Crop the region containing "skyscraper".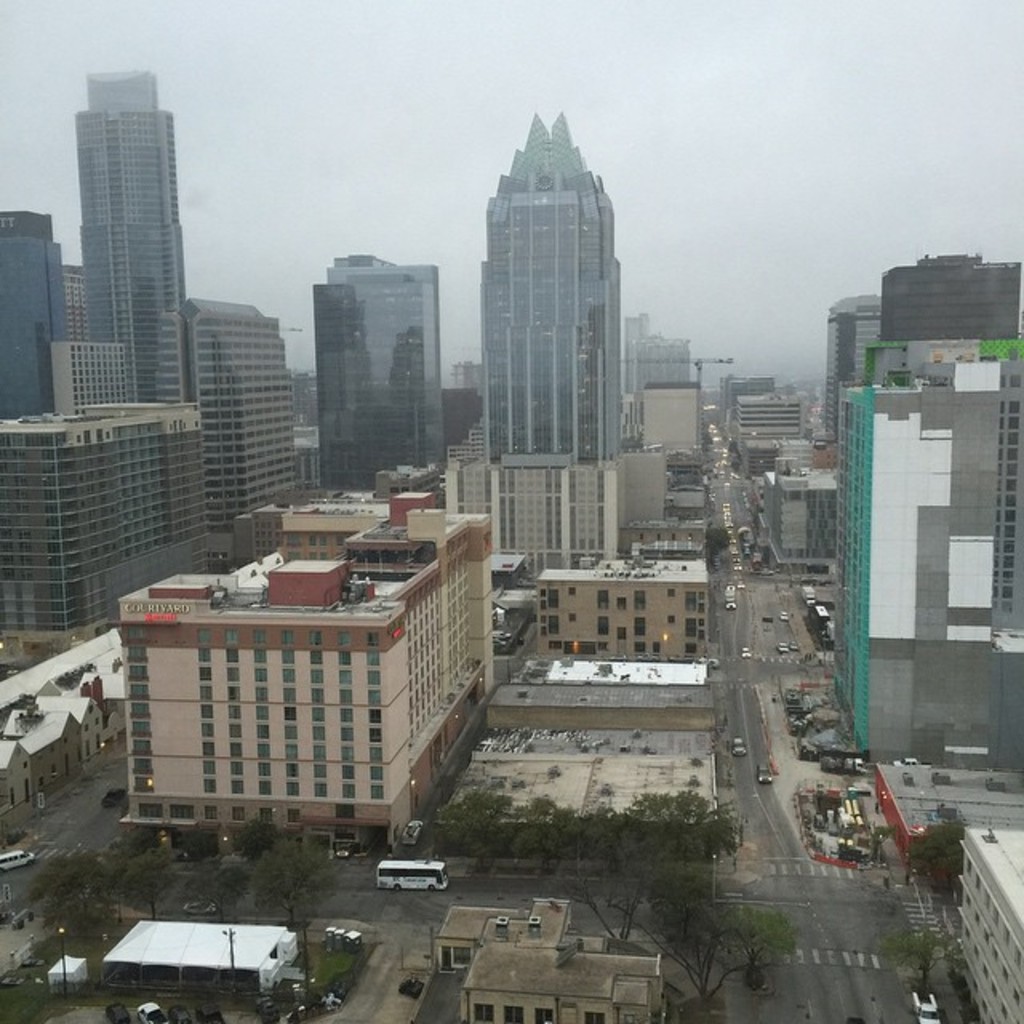
Crop region: pyautogui.locateOnScreen(312, 258, 450, 498).
